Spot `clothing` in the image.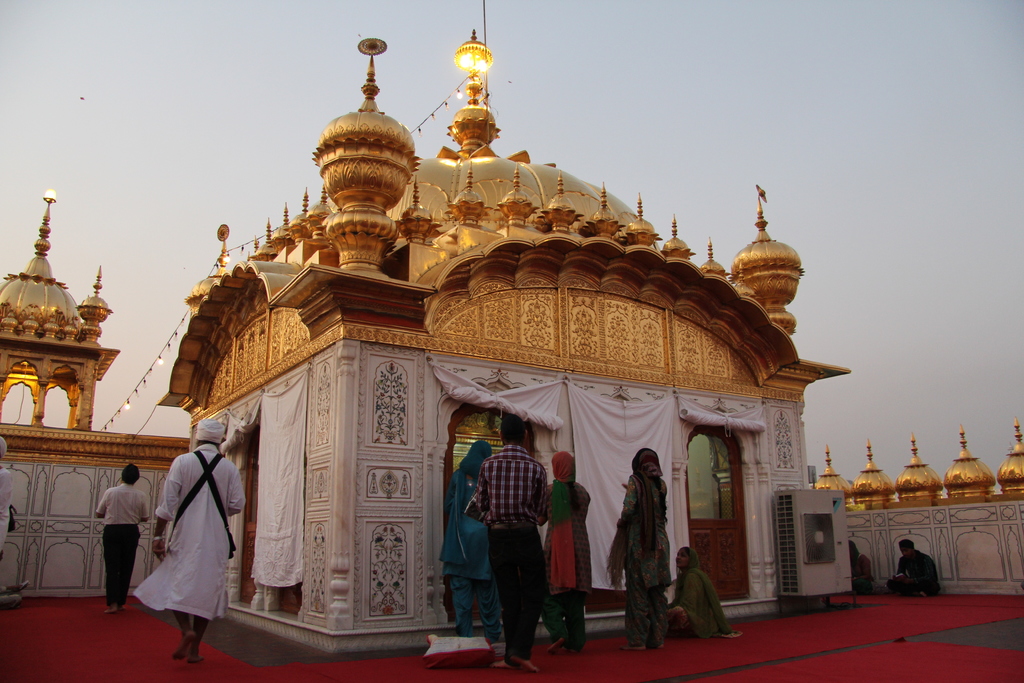
`clothing` found at select_region(97, 486, 148, 608).
